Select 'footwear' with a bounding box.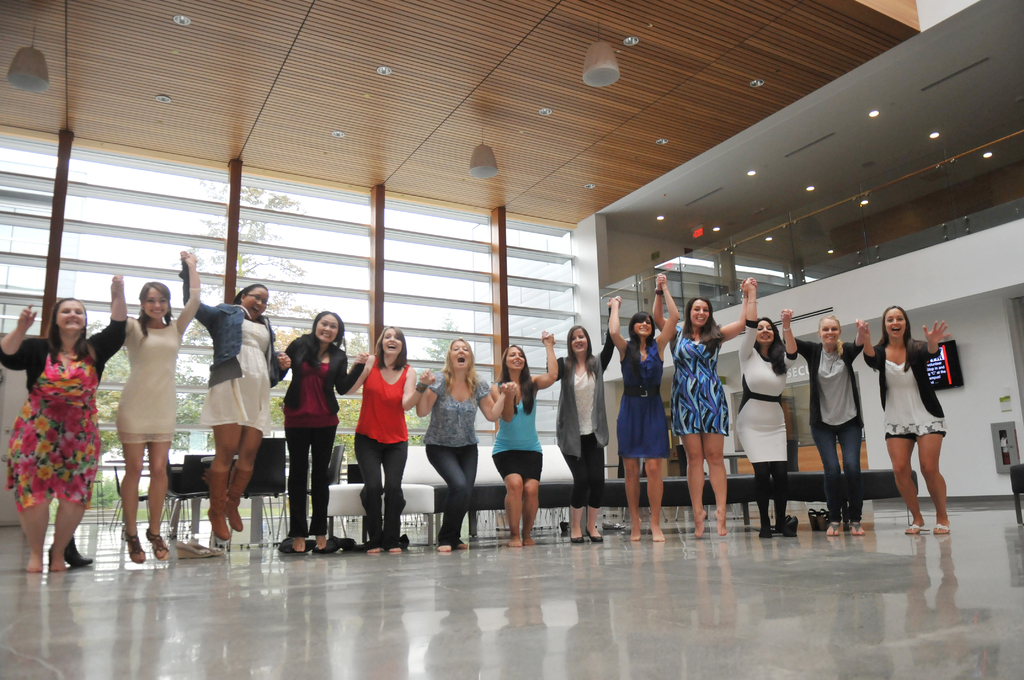
[left=570, top=527, right=584, bottom=543].
